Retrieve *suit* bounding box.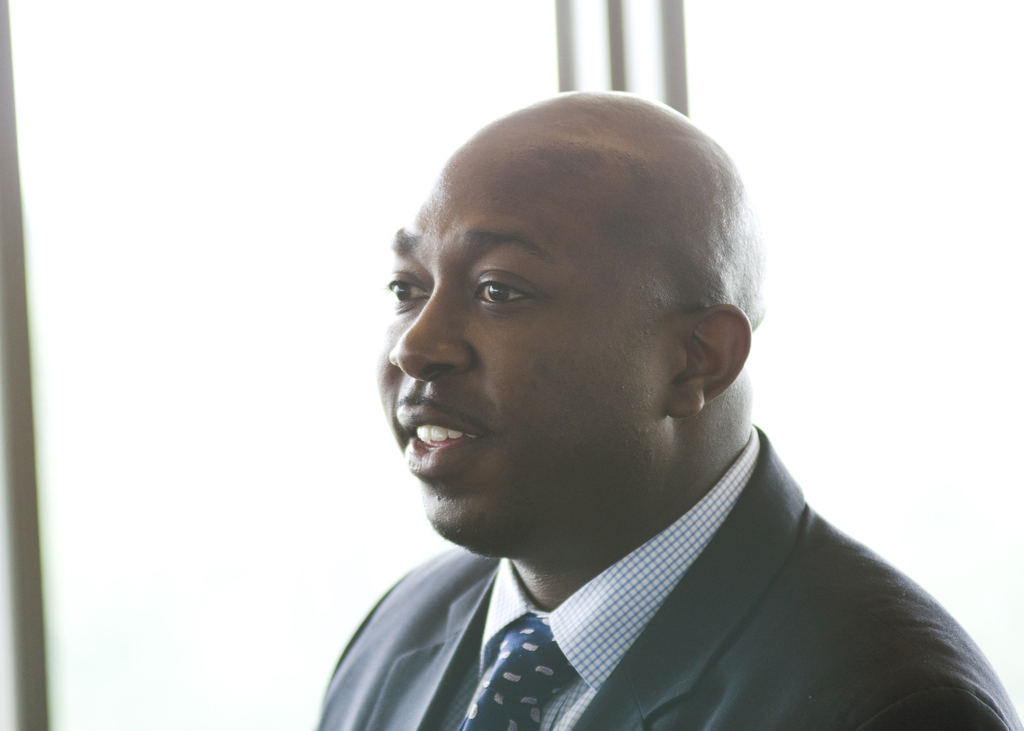
Bounding box: rect(324, 414, 1008, 719).
